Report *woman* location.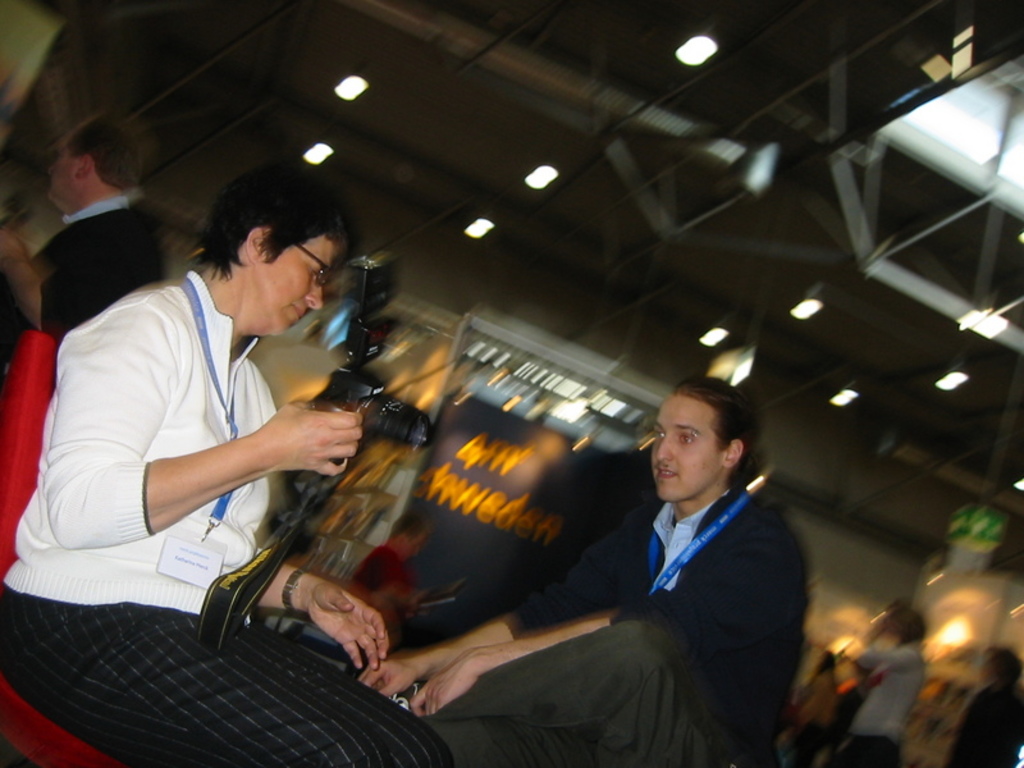
Report: 838/603/928/767.
